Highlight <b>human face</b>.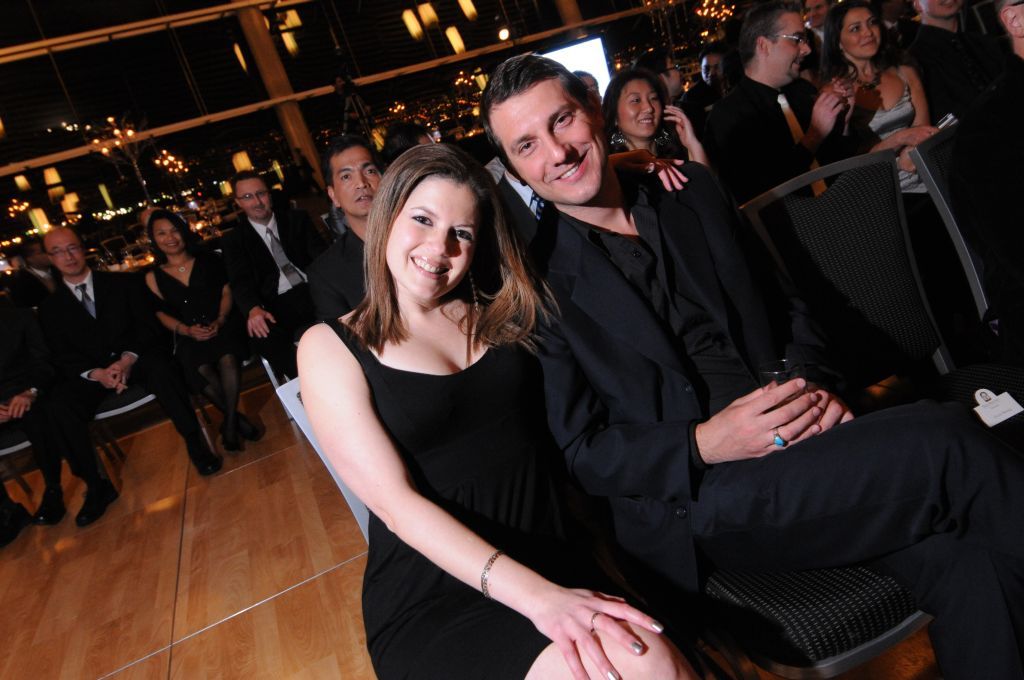
Highlighted region: 611,73,664,136.
